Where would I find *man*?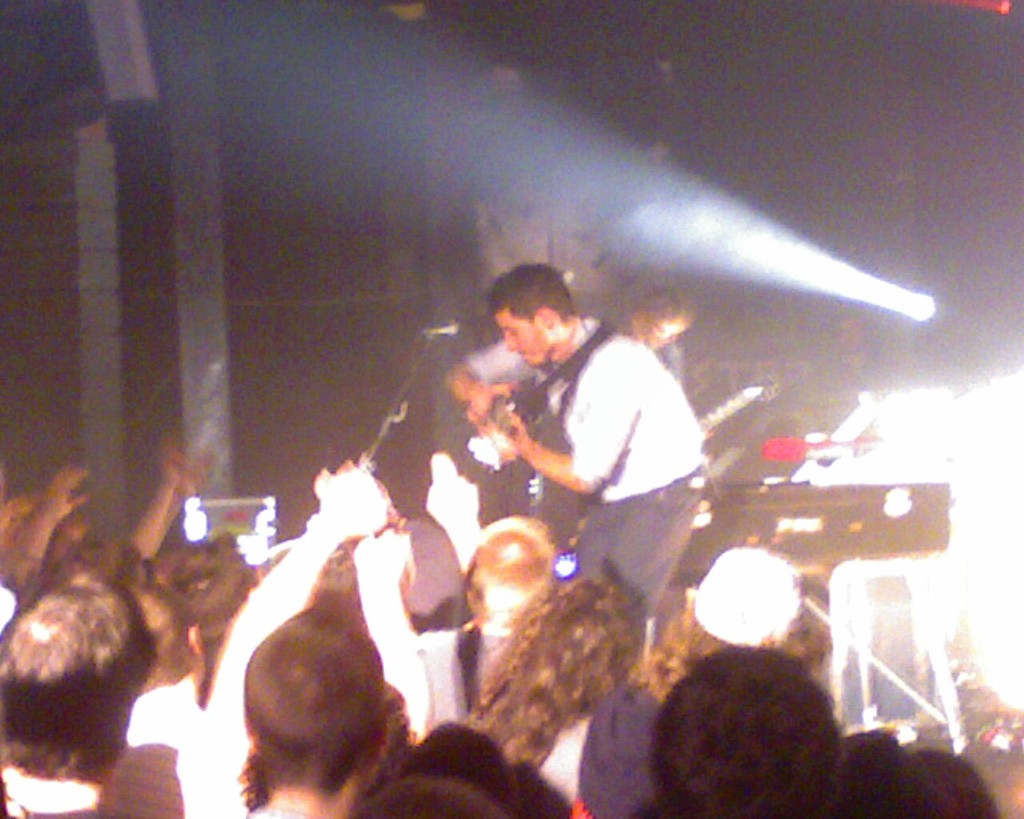
At {"left": 454, "top": 263, "right": 699, "bottom": 638}.
